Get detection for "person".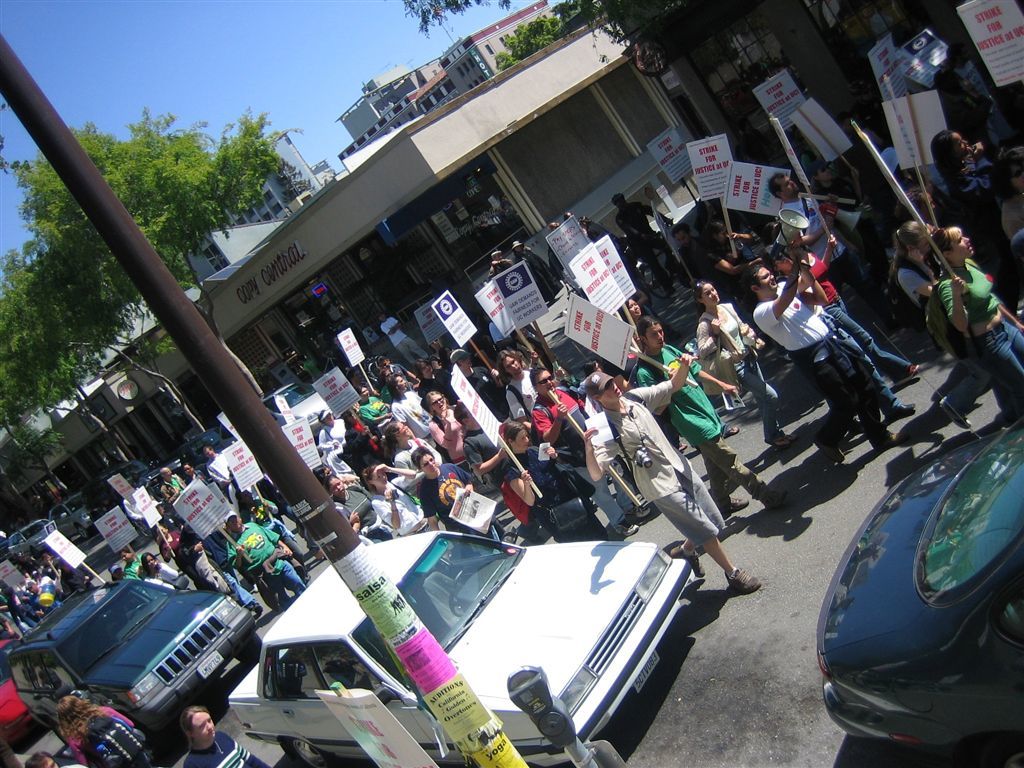
Detection: box(119, 548, 141, 567).
